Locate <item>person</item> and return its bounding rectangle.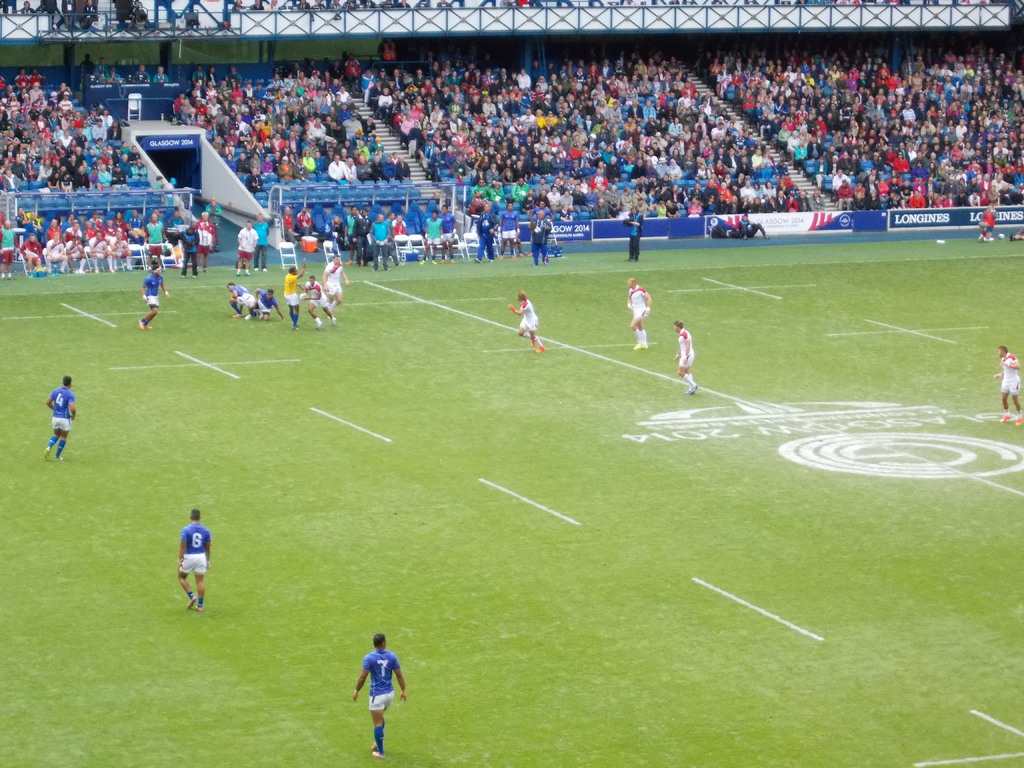
{"x1": 298, "y1": 0, "x2": 311, "y2": 10}.
